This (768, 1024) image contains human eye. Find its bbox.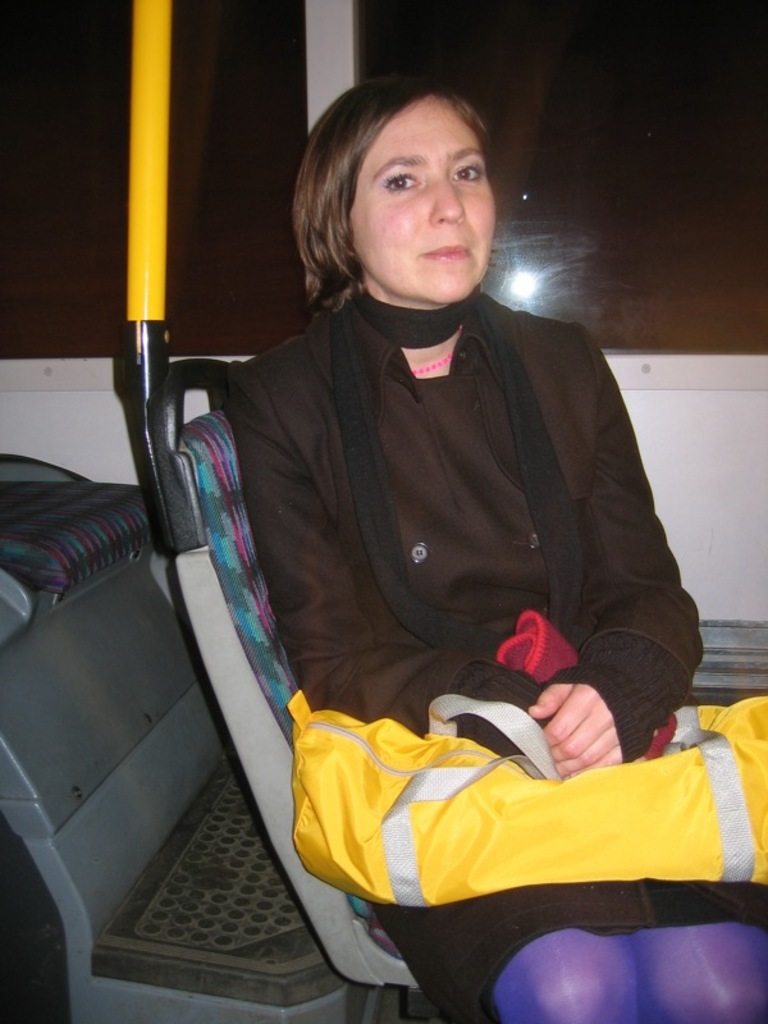
box(452, 155, 489, 183).
